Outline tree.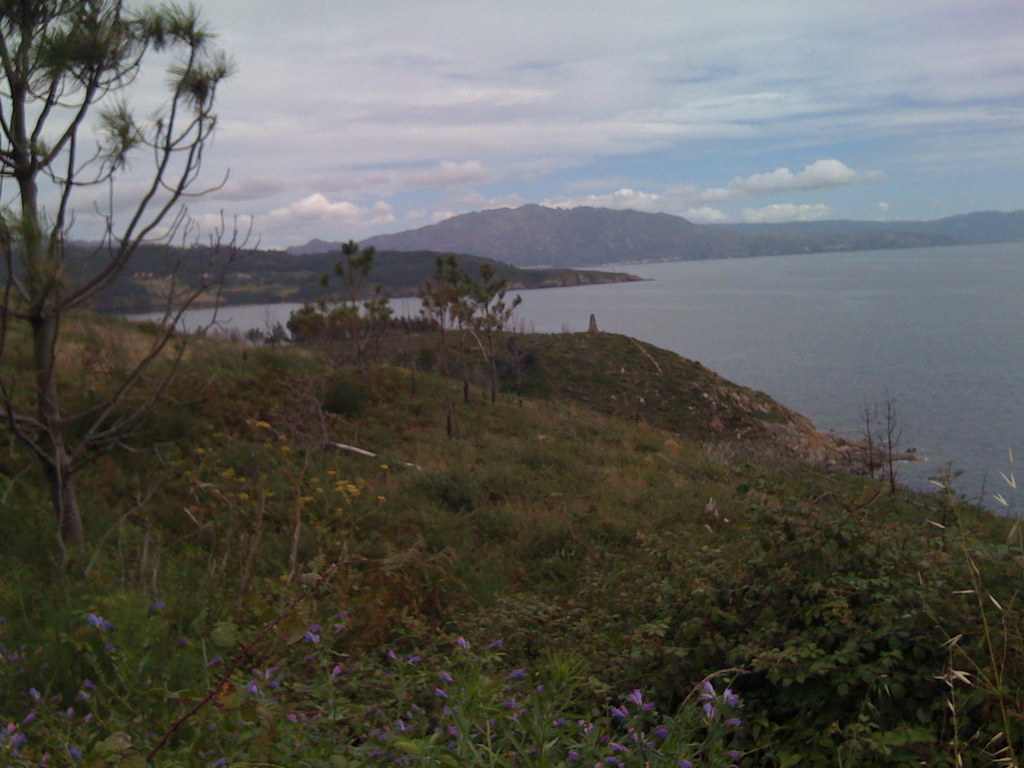
Outline: (406,252,545,413).
